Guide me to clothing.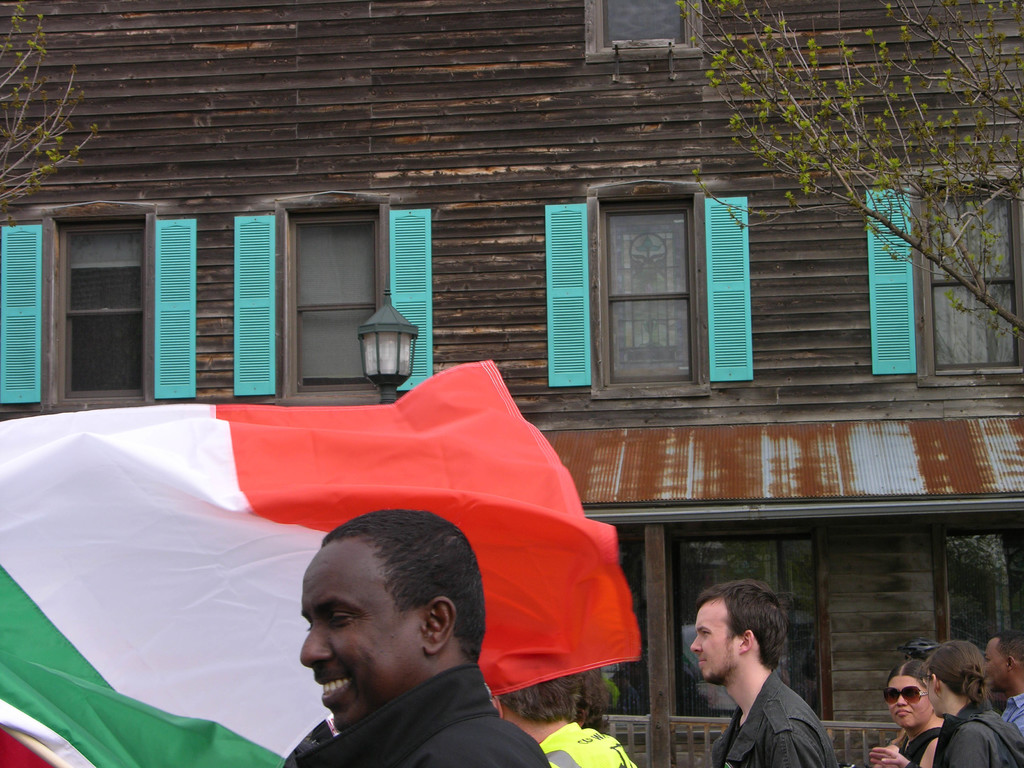
Guidance: Rect(999, 692, 1023, 733).
